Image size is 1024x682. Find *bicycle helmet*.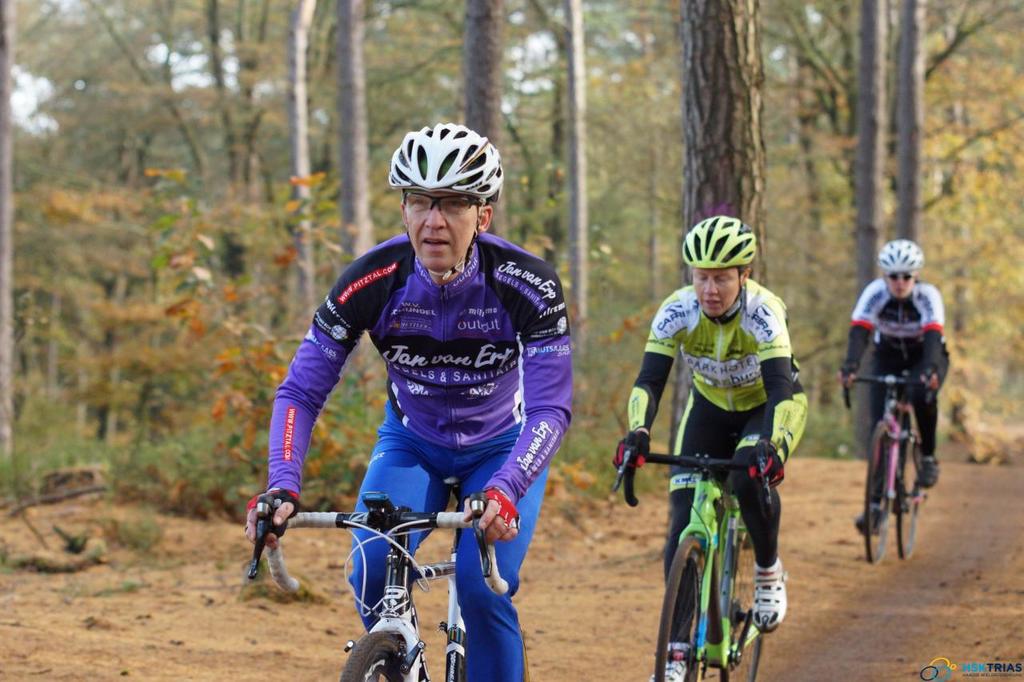
Rect(390, 121, 496, 202).
